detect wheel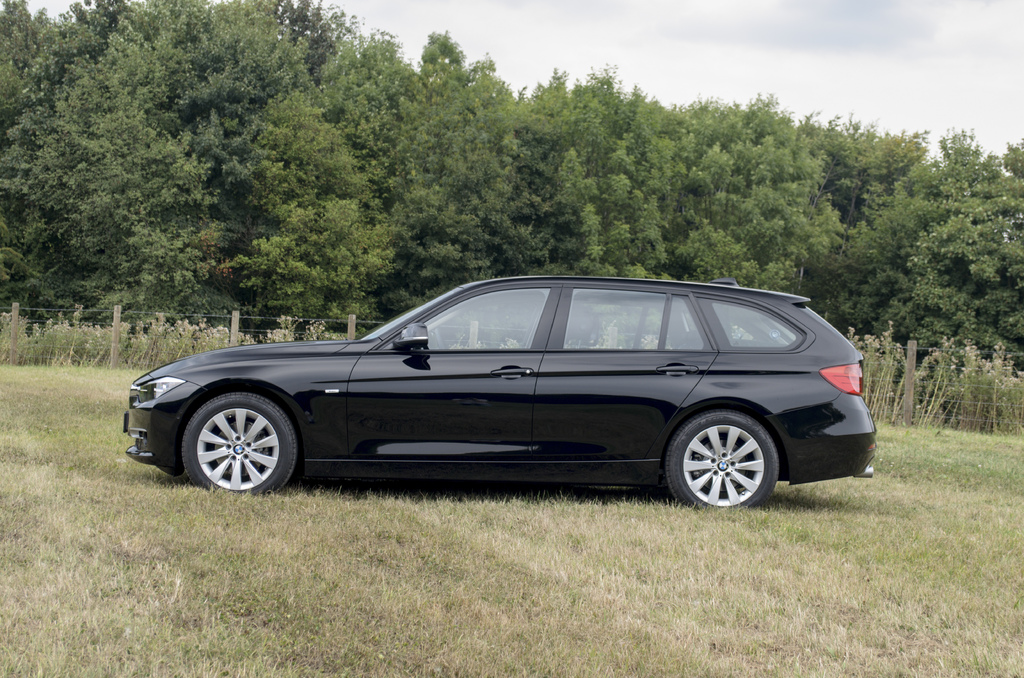
666:405:785:510
